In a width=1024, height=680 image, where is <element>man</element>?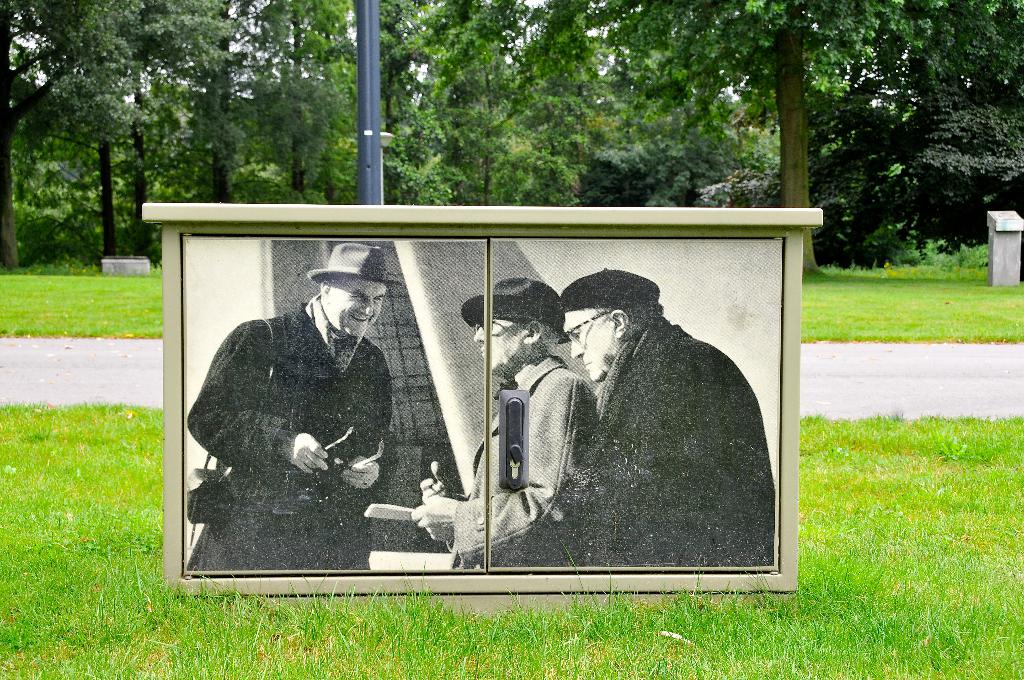
detection(202, 271, 452, 558).
